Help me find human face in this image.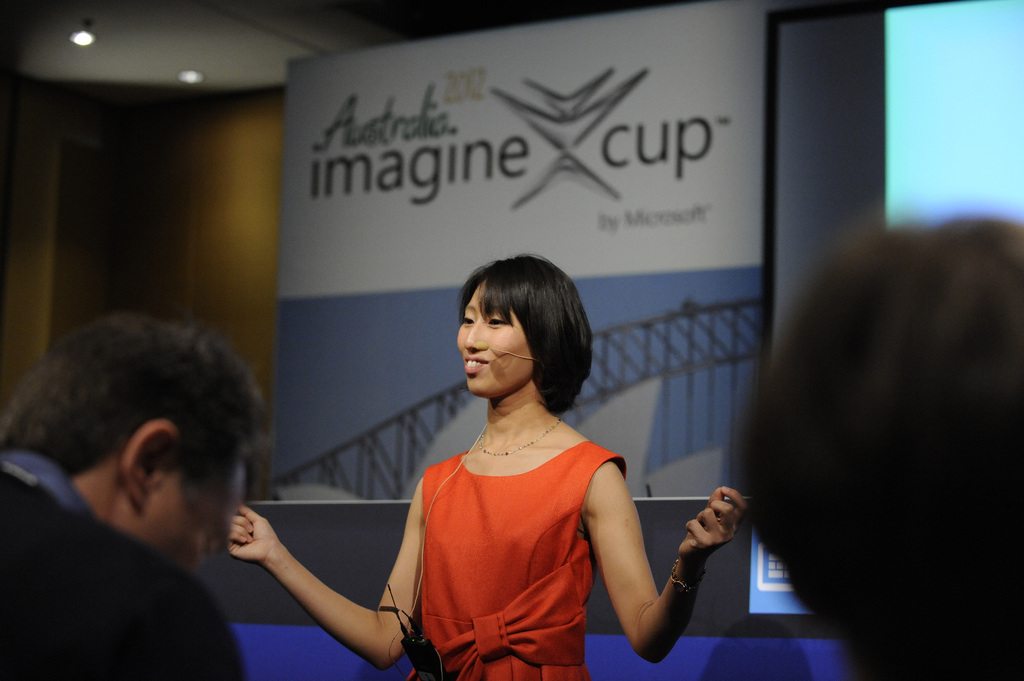
Found it: select_region(457, 287, 555, 403).
